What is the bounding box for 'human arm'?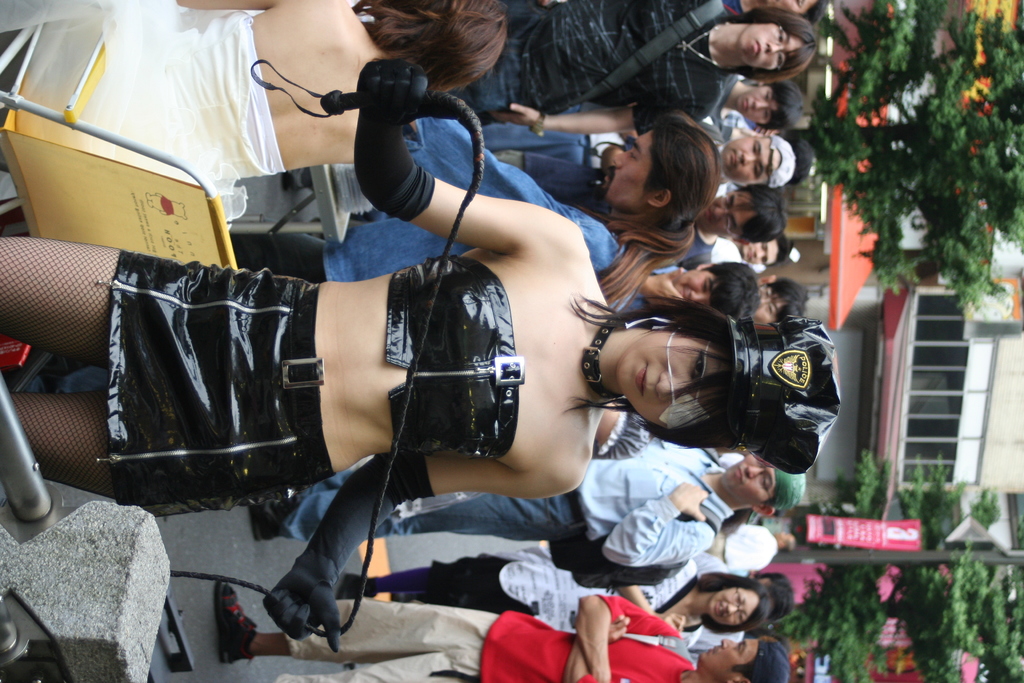
600/482/721/574.
